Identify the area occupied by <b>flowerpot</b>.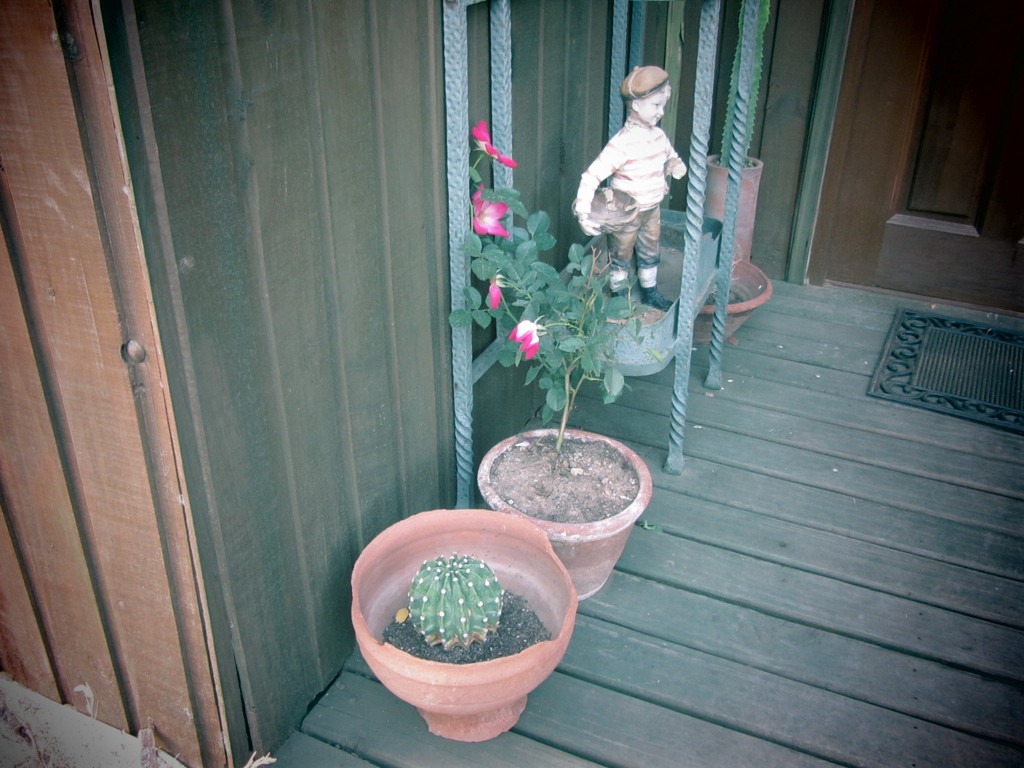
Area: bbox=[348, 520, 583, 732].
